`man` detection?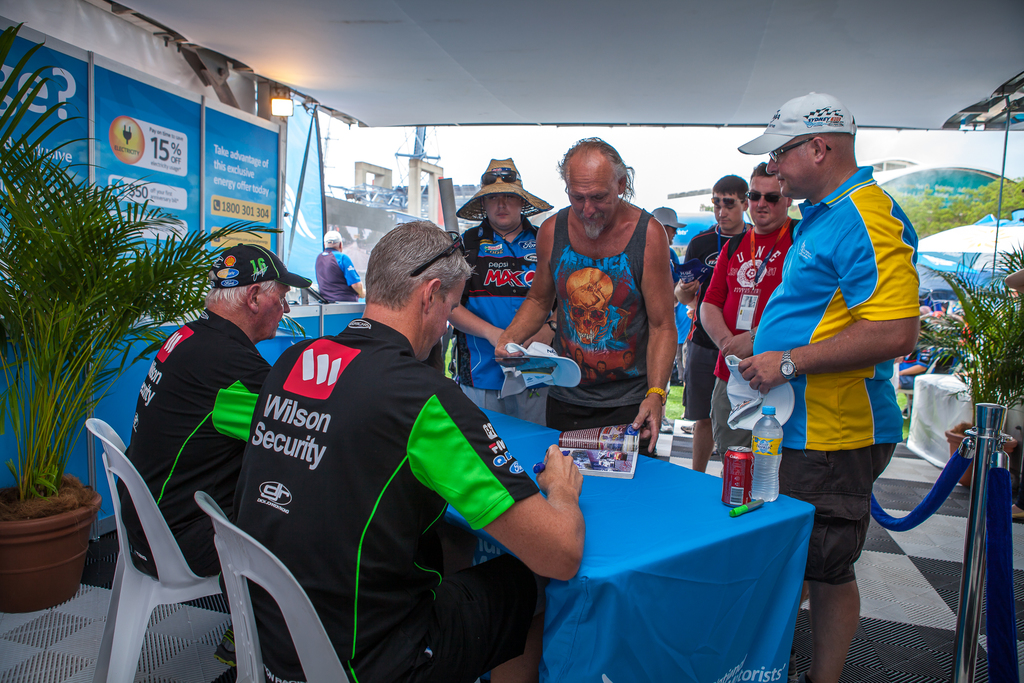
126, 245, 303, 580
